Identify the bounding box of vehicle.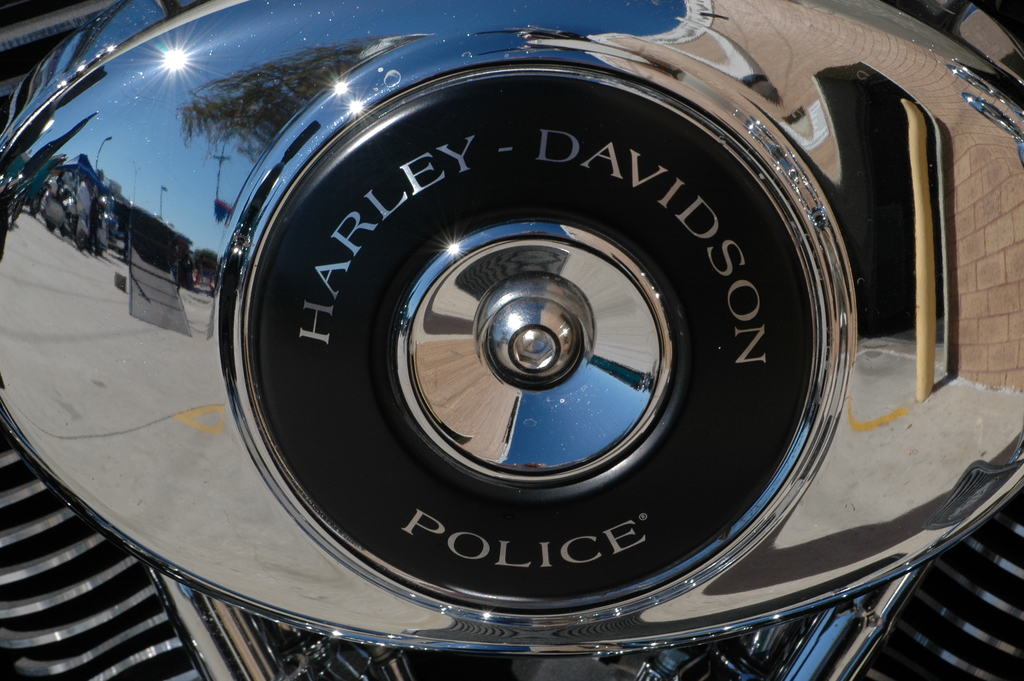
<bbox>0, 0, 1023, 680</bbox>.
